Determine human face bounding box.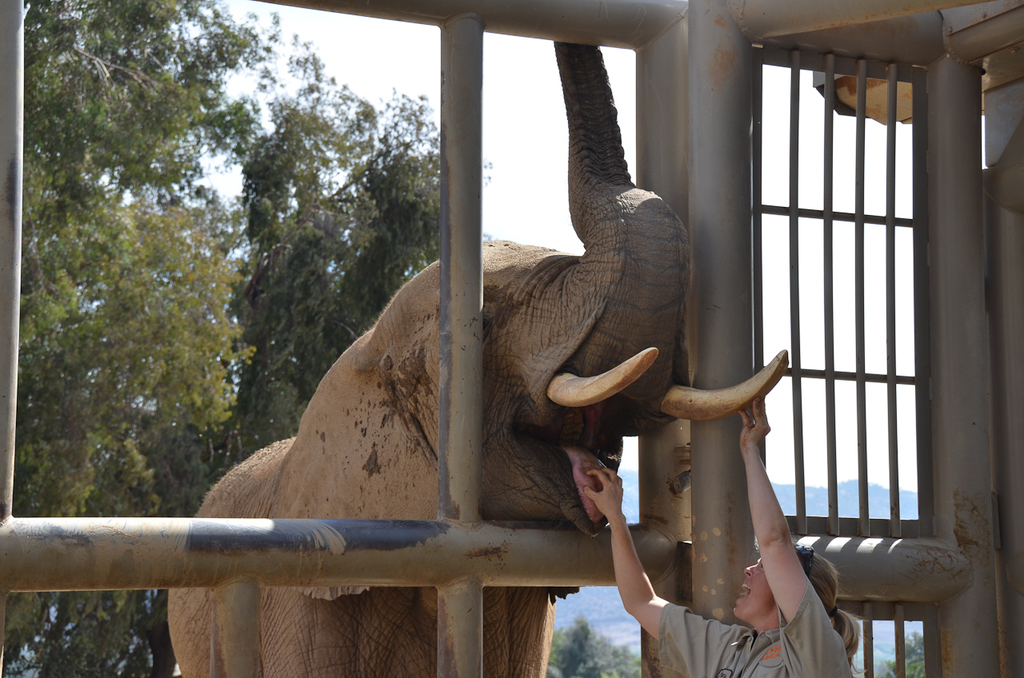
Determined: bbox=[734, 559, 773, 620].
